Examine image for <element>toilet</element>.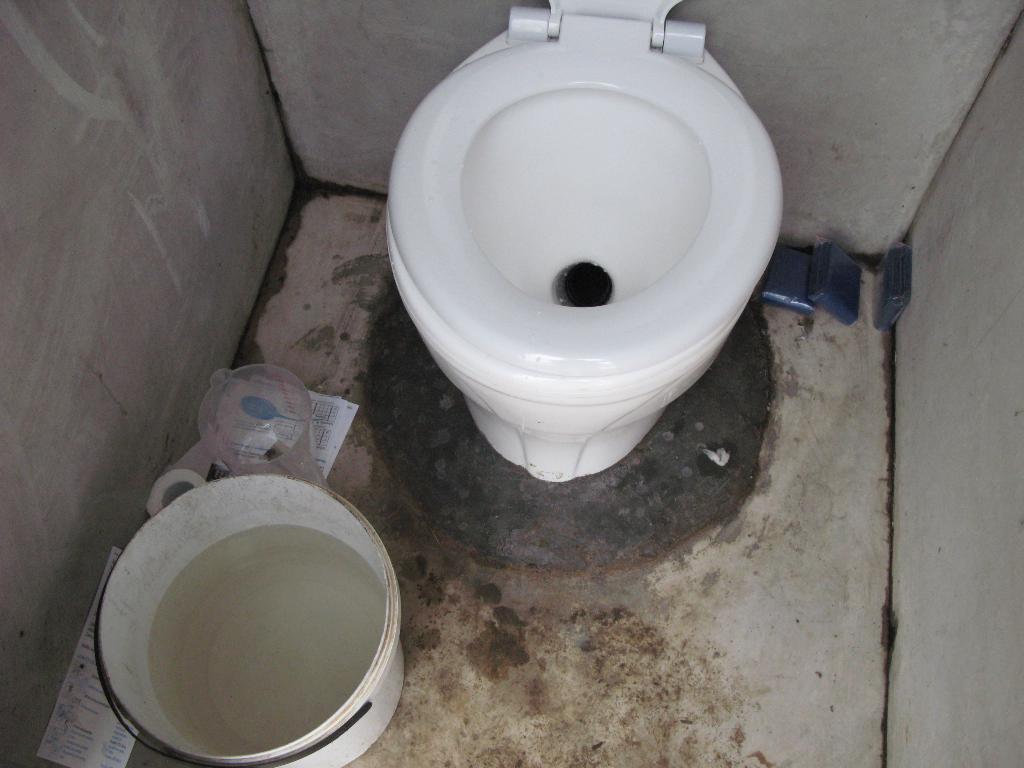
Examination result: Rect(374, 0, 781, 490).
